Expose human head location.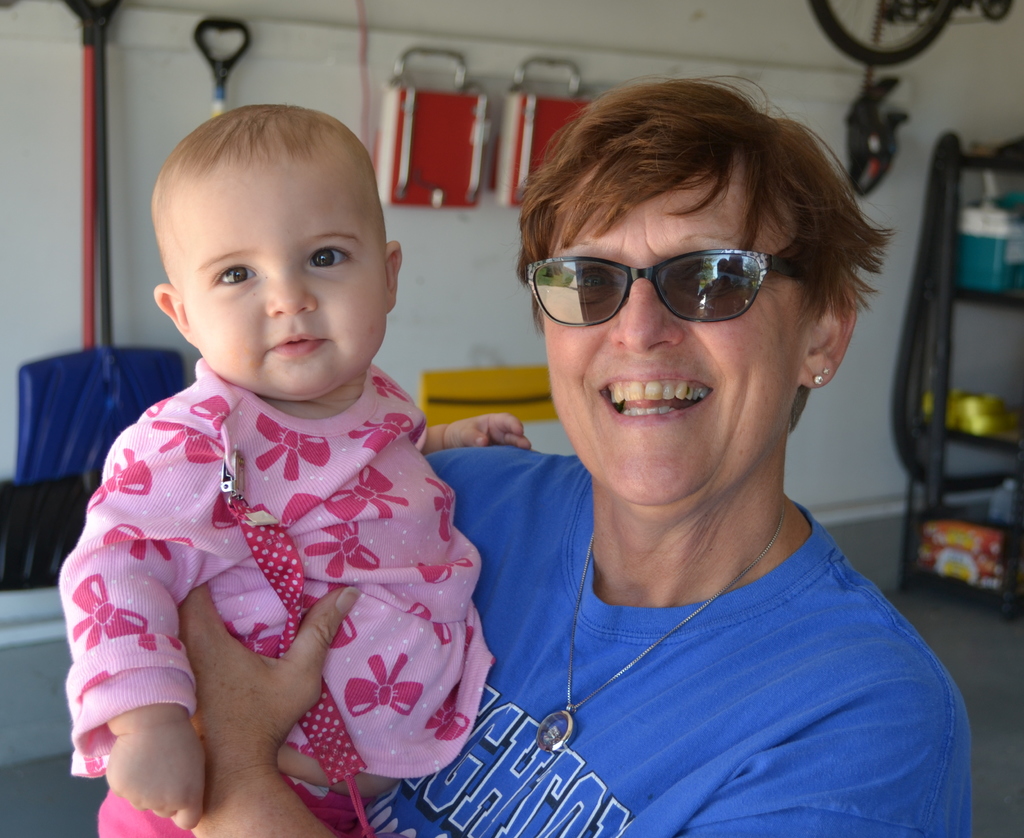
Exposed at box=[133, 82, 401, 378].
